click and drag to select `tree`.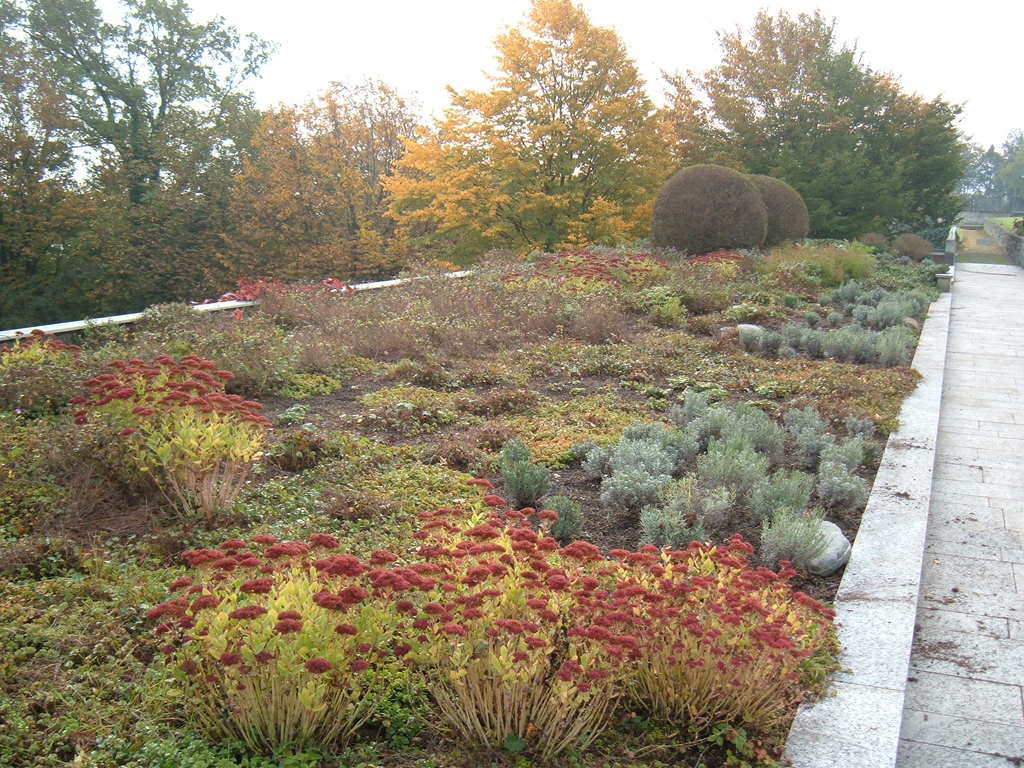
Selection: bbox(0, 0, 285, 304).
